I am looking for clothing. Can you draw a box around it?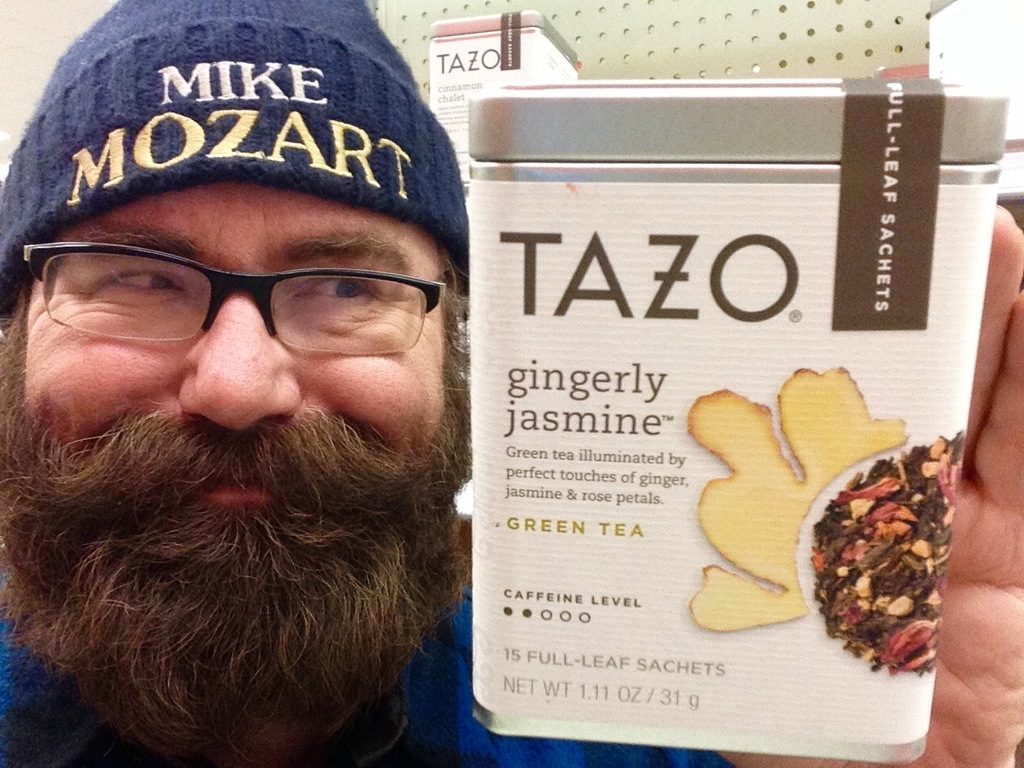
Sure, the bounding box is box=[0, 528, 729, 767].
